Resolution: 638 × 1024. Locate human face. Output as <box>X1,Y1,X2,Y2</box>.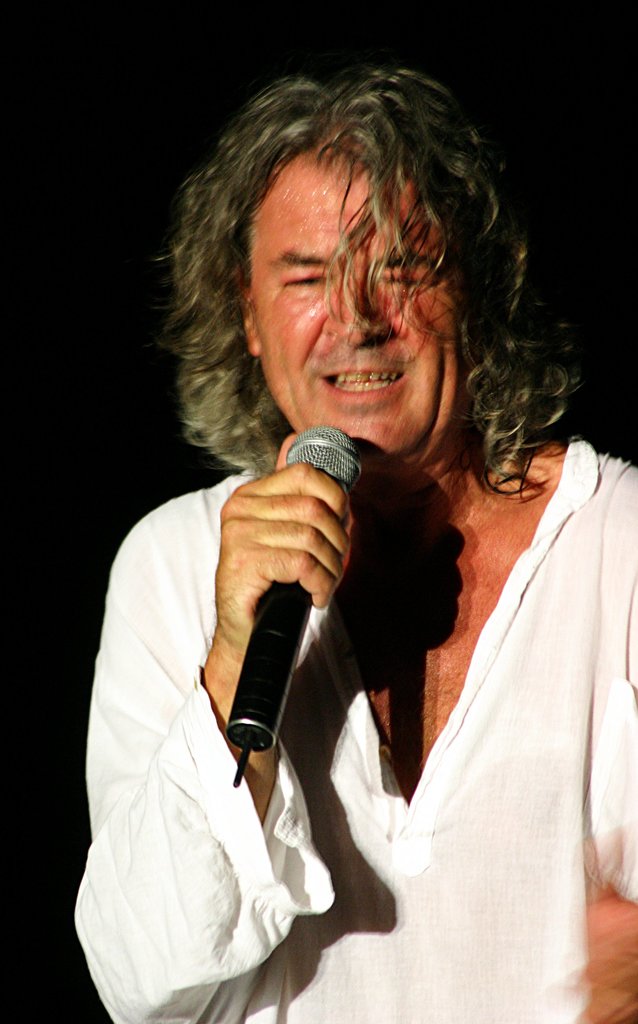
<box>246,171,448,439</box>.
